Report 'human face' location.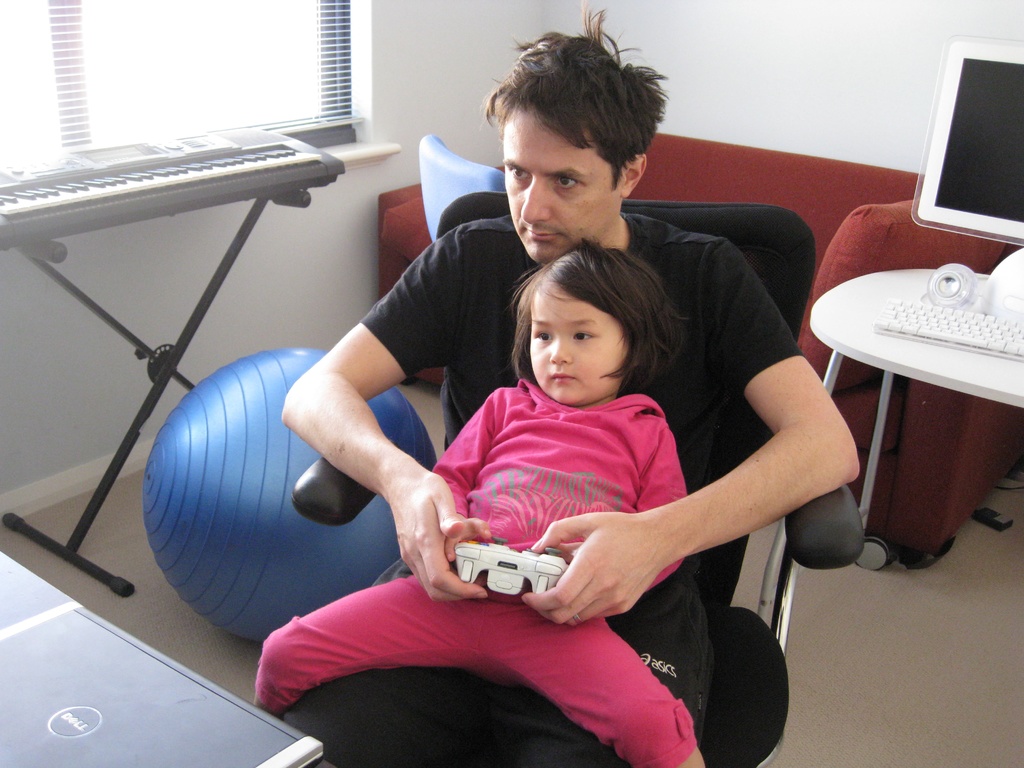
Report: [503,102,625,261].
